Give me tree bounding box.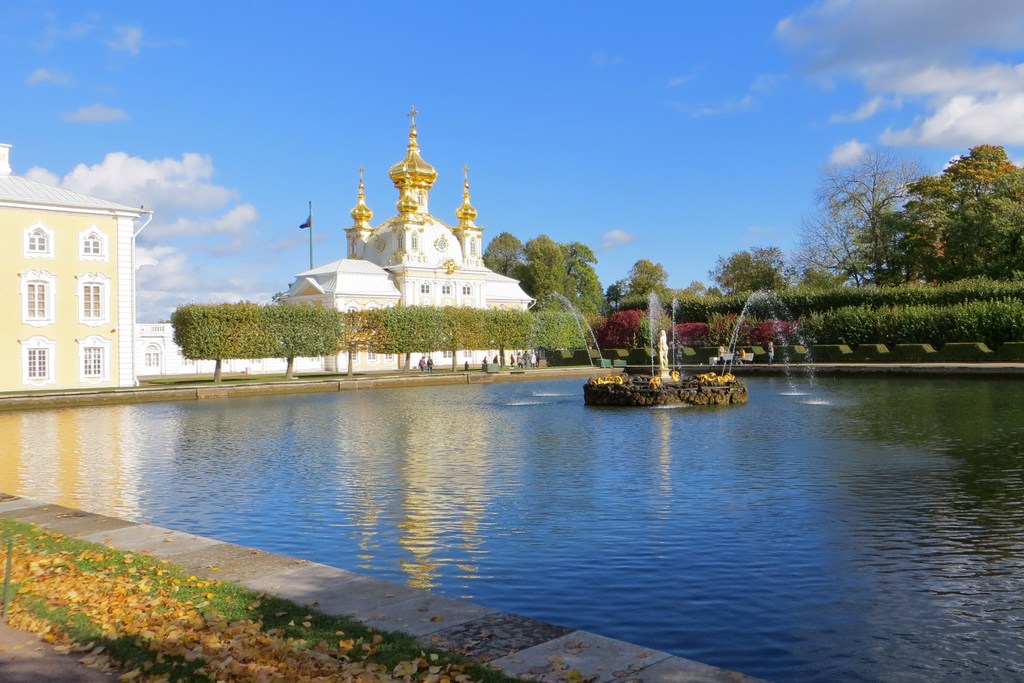
[525, 232, 578, 308].
